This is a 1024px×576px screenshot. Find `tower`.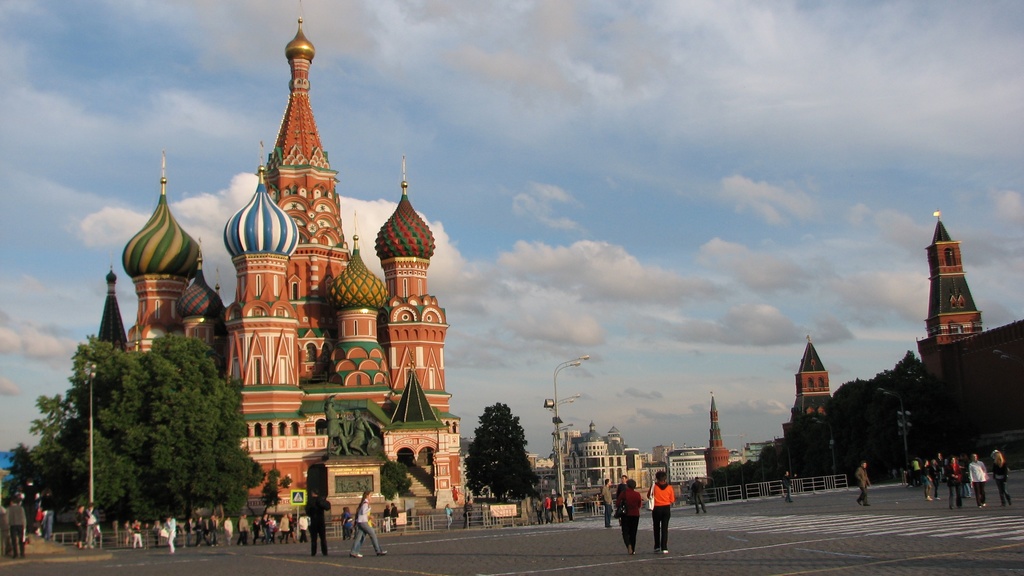
Bounding box: <box>706,399,725,469</box>.
